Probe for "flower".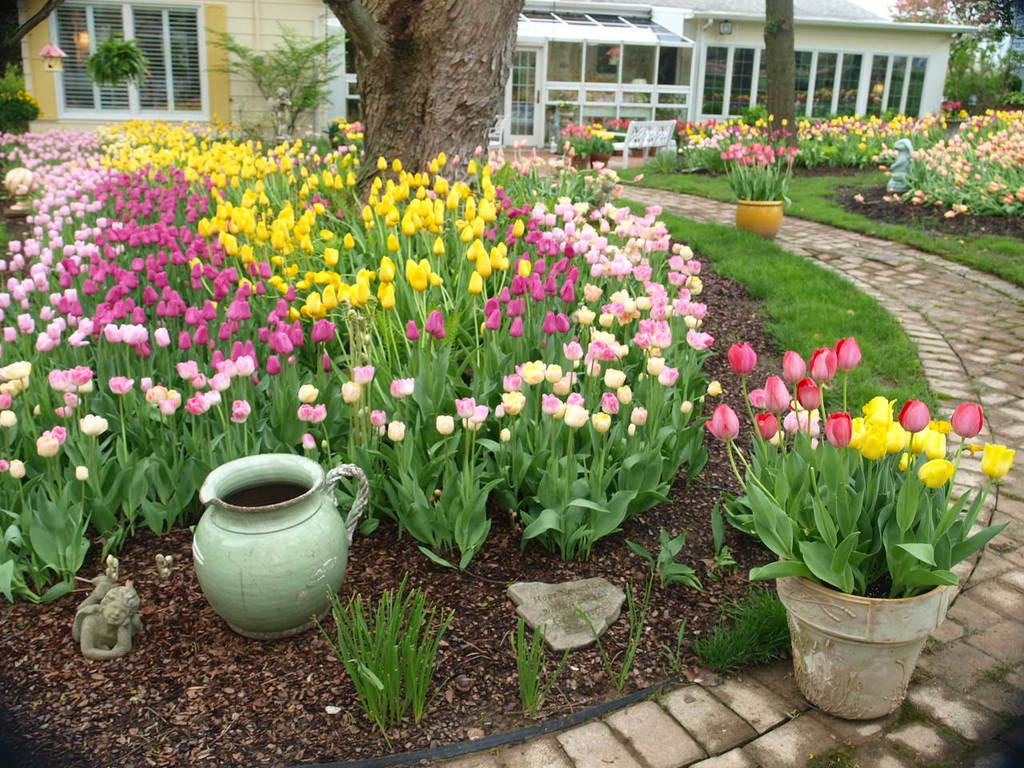
Probe result: <box>978,440,1015,478</box>.
